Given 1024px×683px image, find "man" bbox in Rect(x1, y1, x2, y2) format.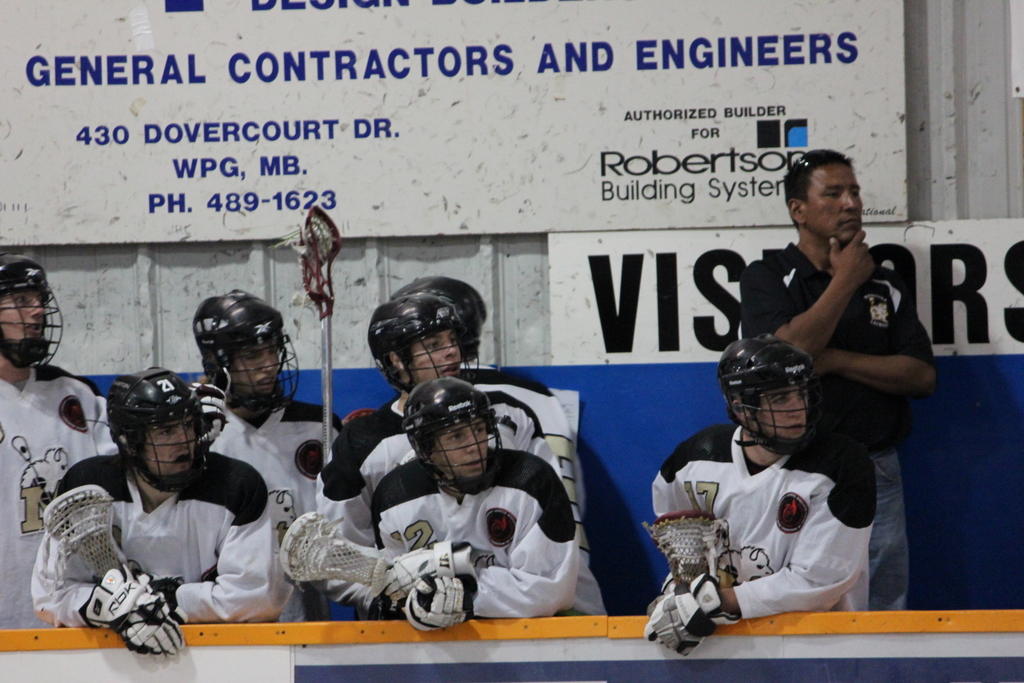
Rect(30, 370, 291, 656).
